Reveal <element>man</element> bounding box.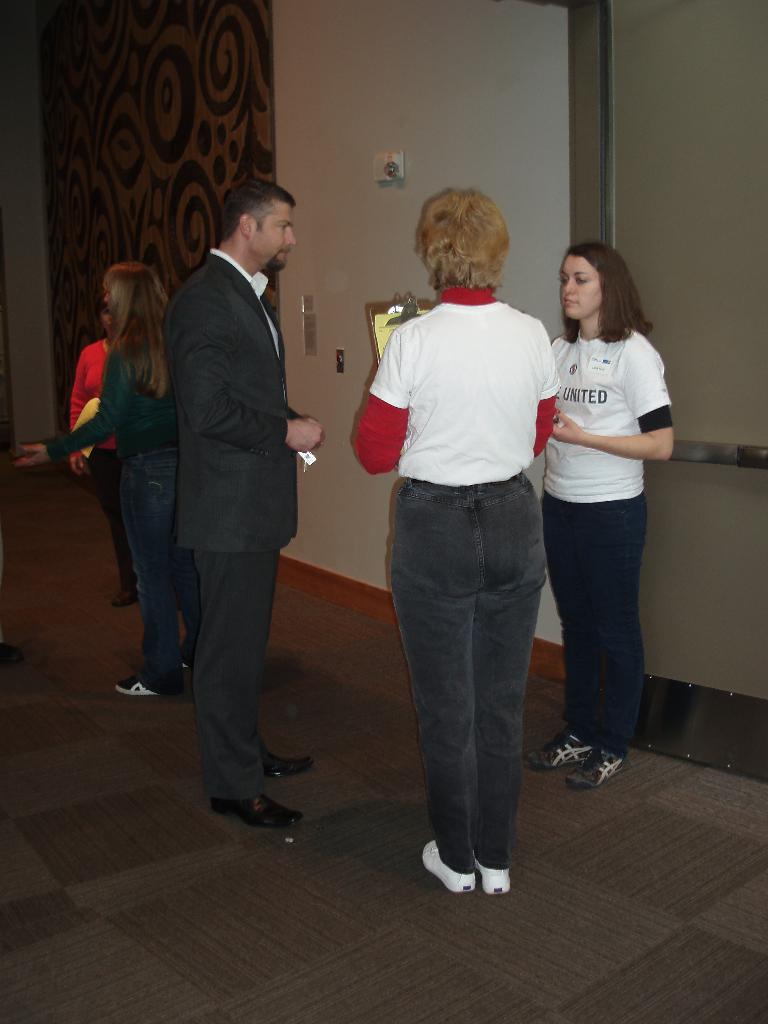
Revealed: x1=142, y1=99, x2=339, y2=835.
